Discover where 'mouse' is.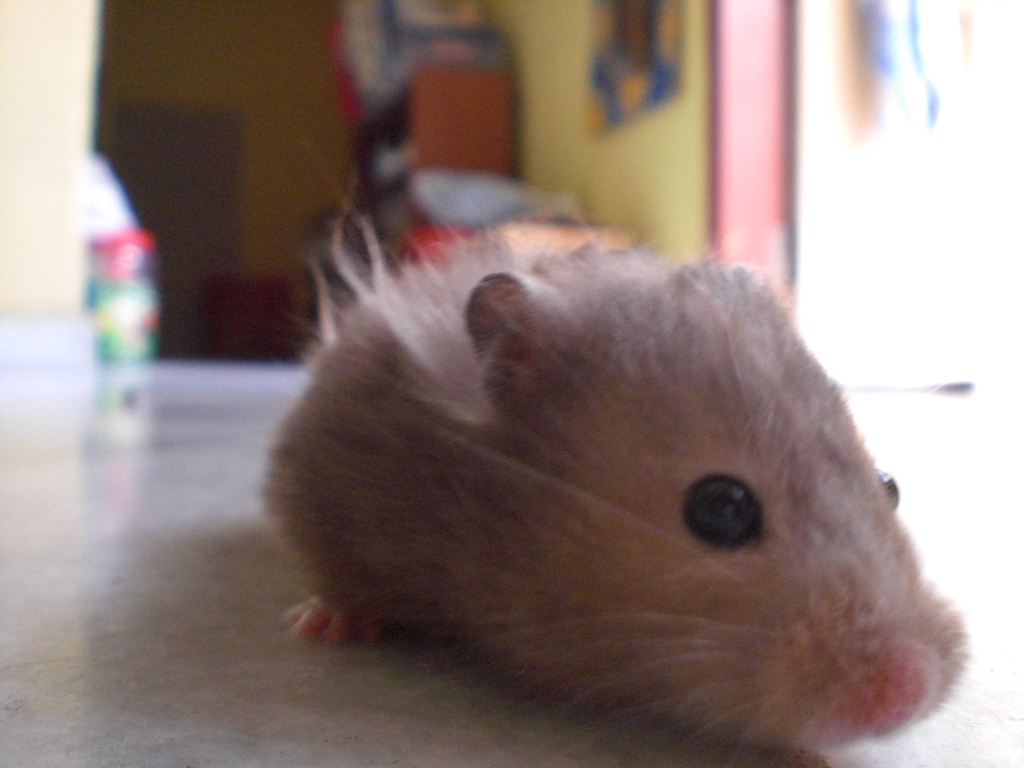
Discovered at Rect(260, 197, 958, 767).
